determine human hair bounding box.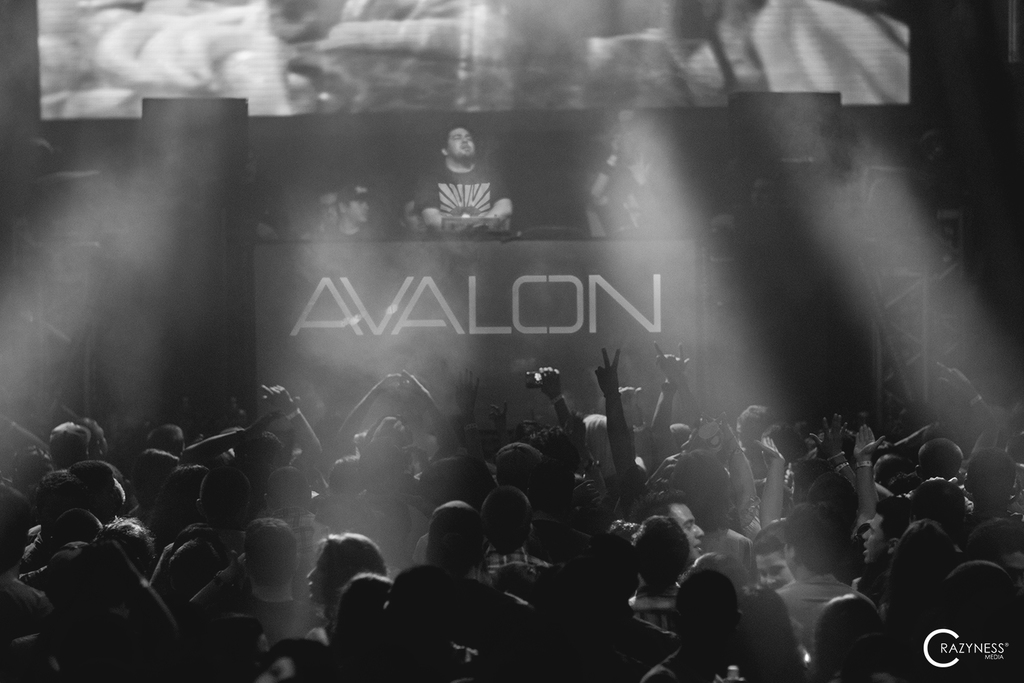
Determined: (left=318, top=528, right=386, bottom=626).
